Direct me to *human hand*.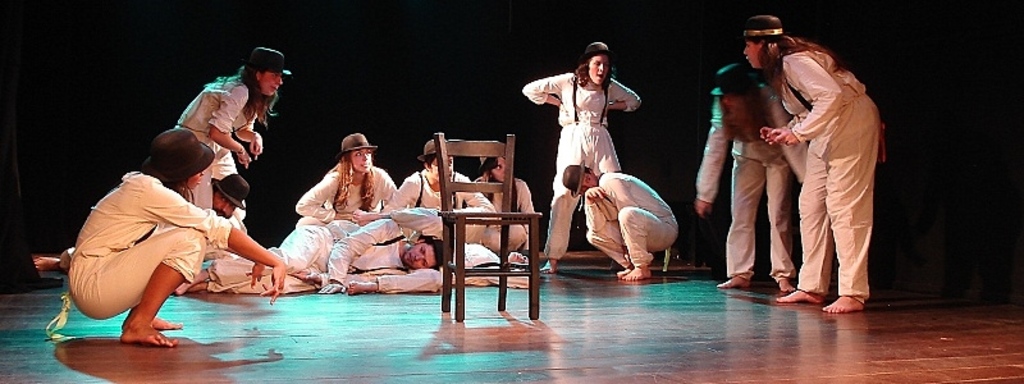
Direction: 251 265 266 289.
